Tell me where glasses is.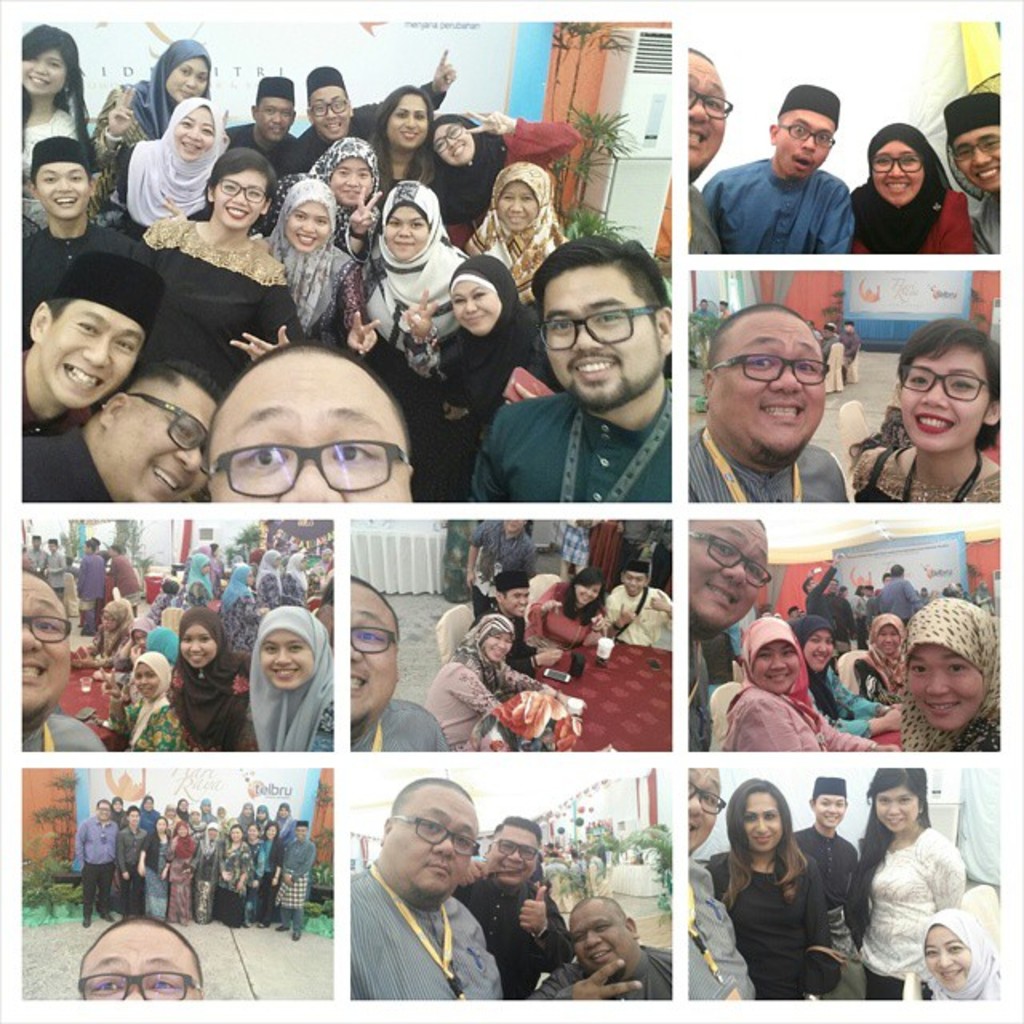
glasses is at region(878, 154, 938, 178).
